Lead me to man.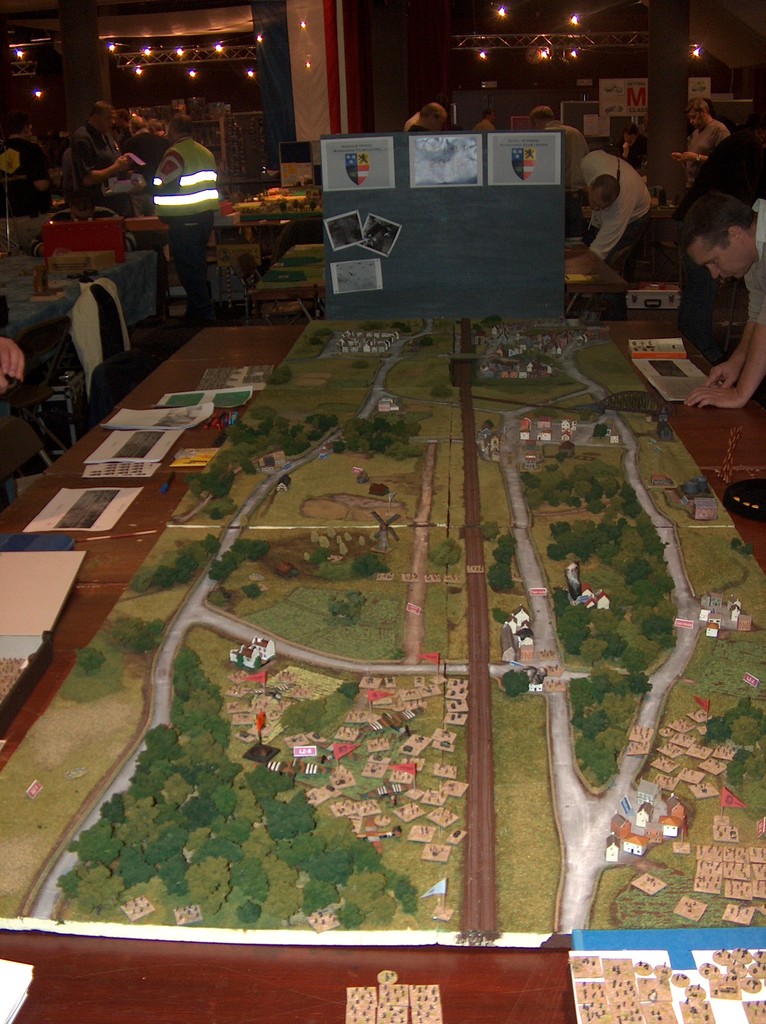
Lead to 671:100:735:185.
